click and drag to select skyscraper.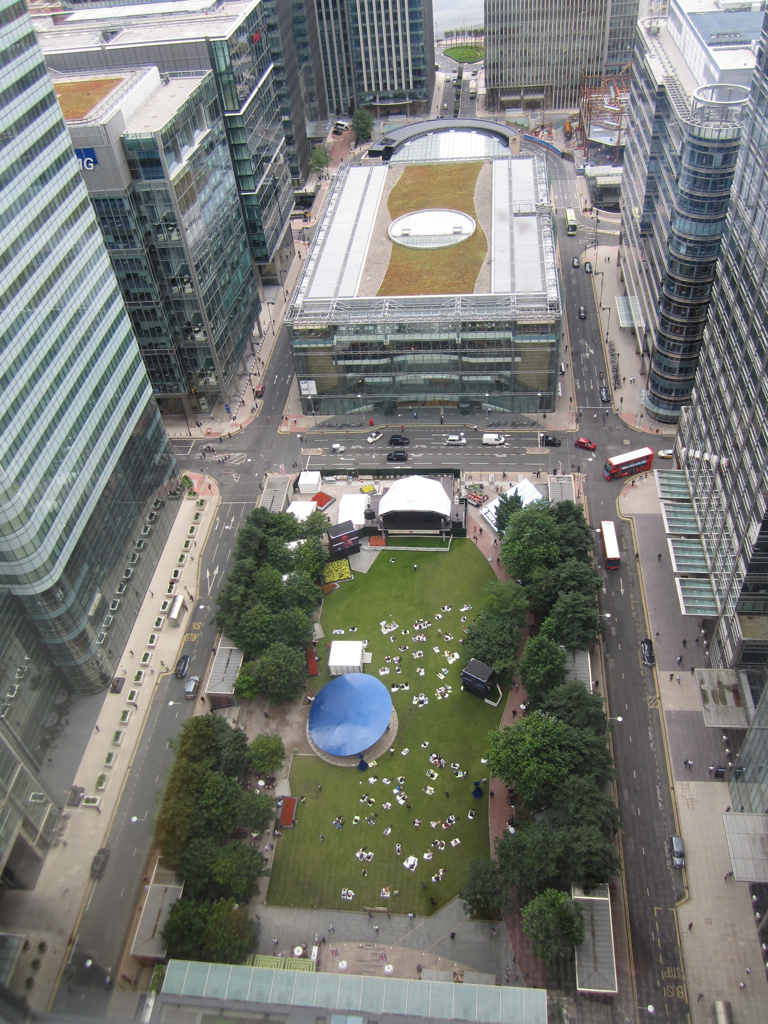
Selection: (294,0,446,166).
